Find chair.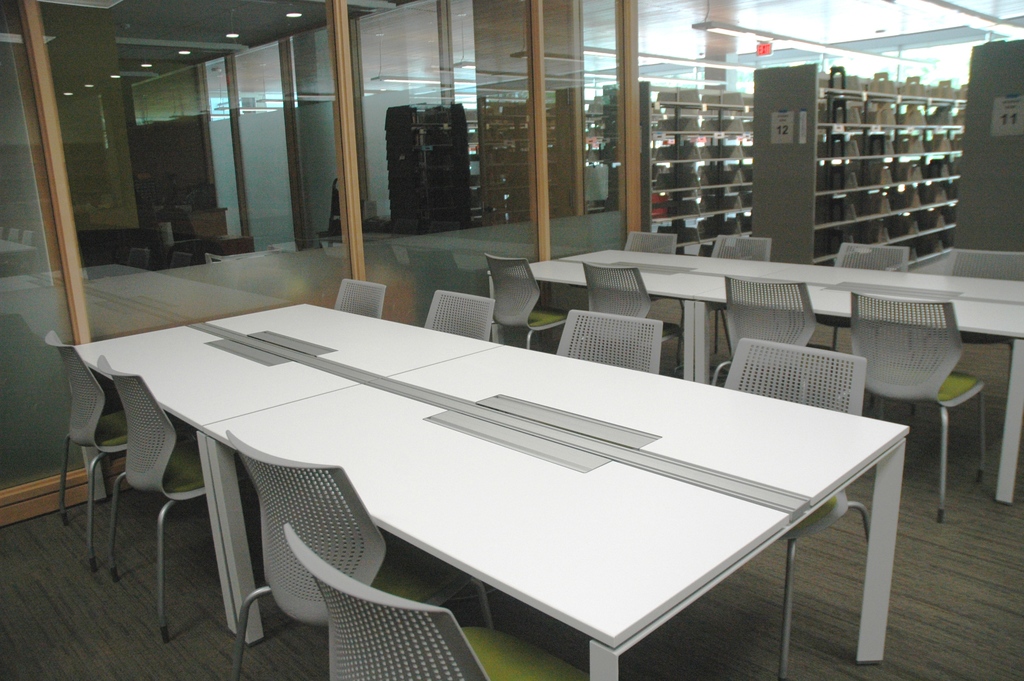
<region>694, 230, 778, 356</region>.
